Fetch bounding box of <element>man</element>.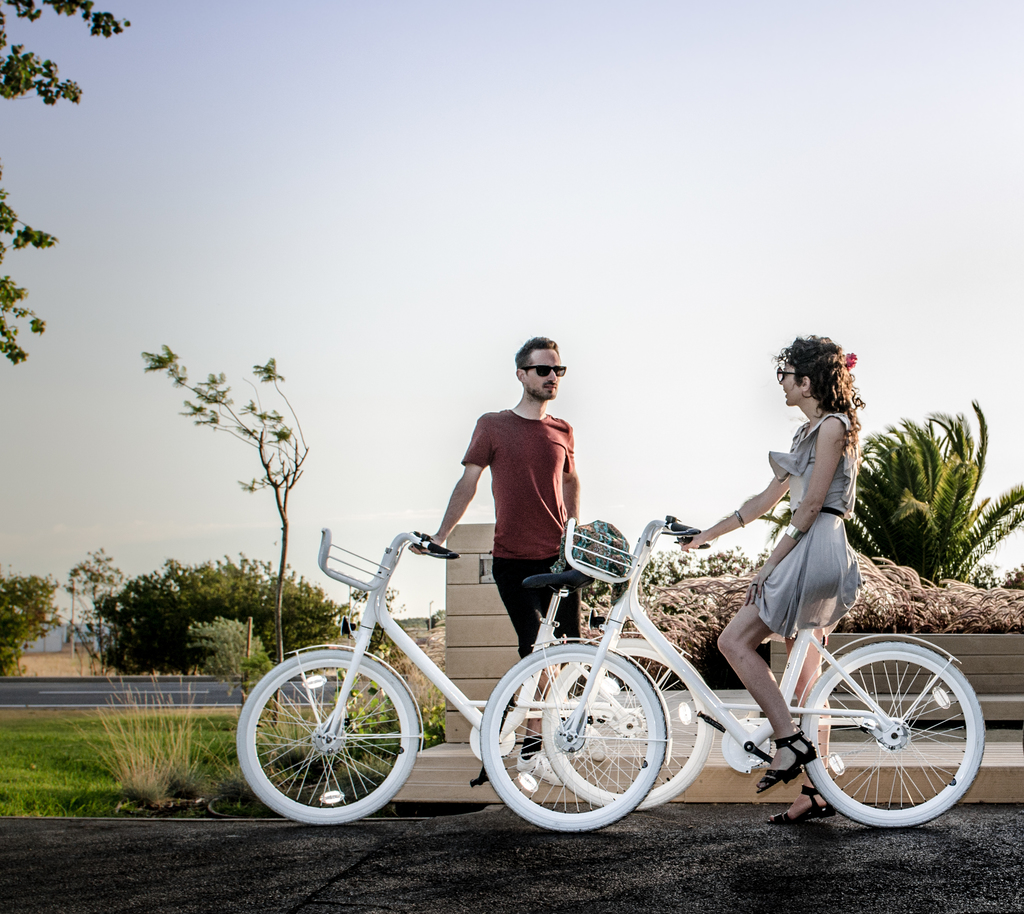
Bbox: x1=426 y1=344 x2=605 y2=773.
